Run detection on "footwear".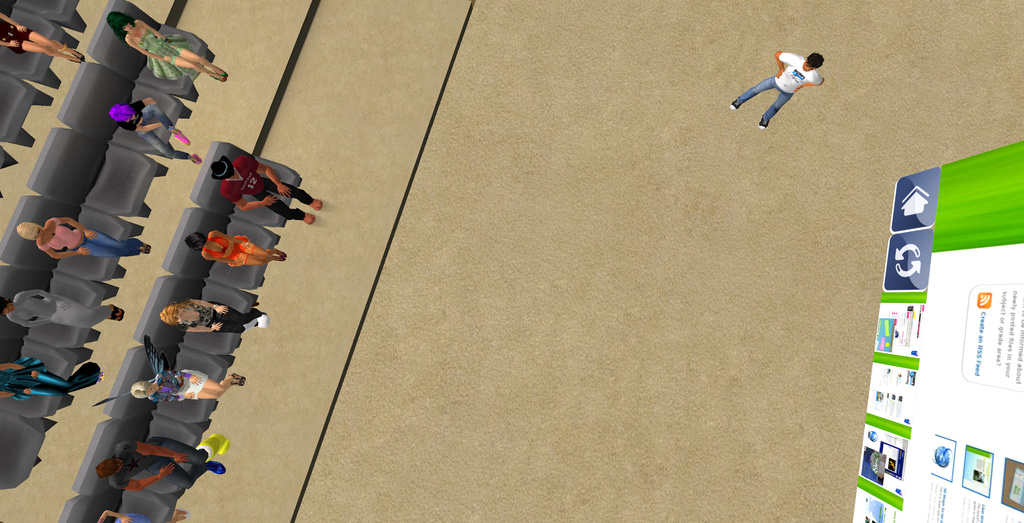
Result: [253, 312, 268, 326].
